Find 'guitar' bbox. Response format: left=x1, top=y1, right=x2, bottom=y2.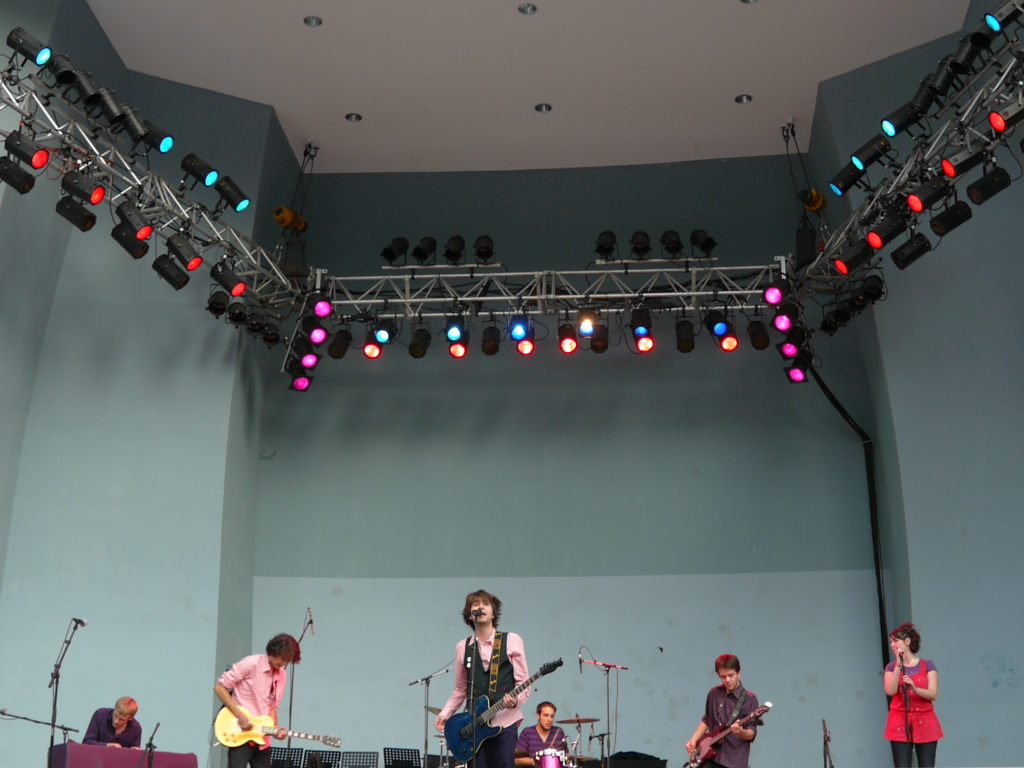
left=440, top=659, right=562, bottom=766.
